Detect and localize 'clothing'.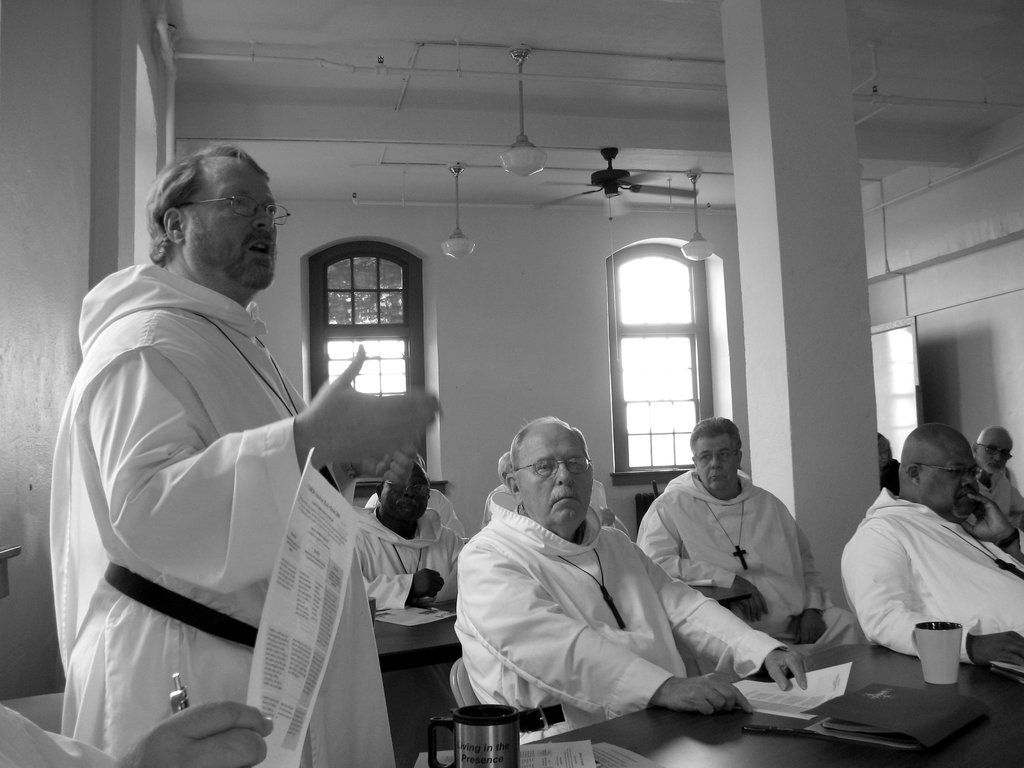
Localized at (left=644, top=470, right=847, bottom=662).
